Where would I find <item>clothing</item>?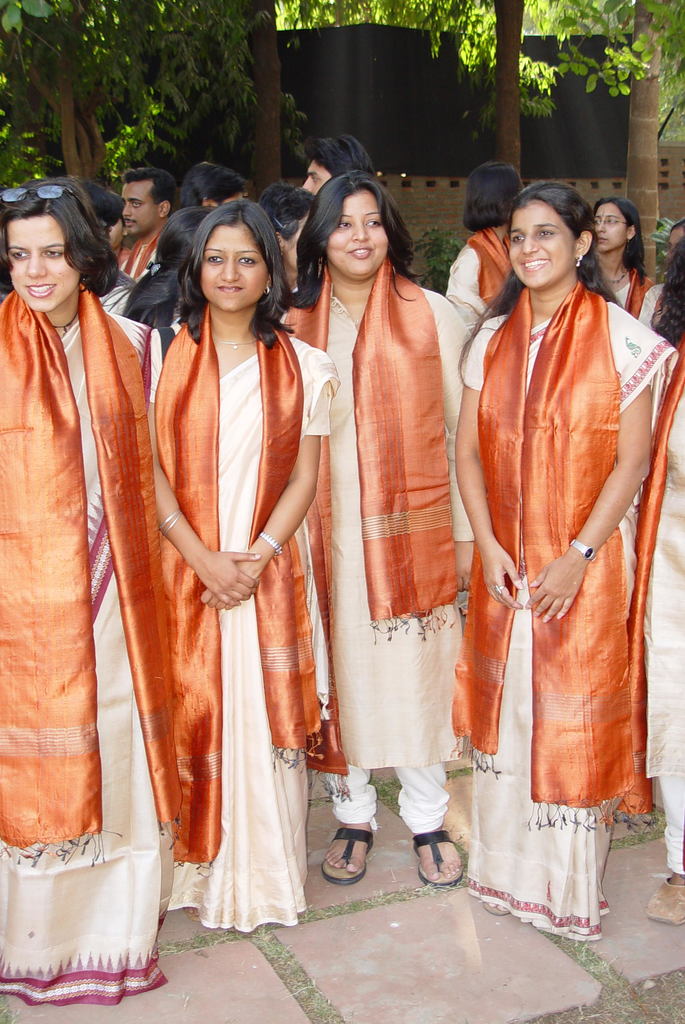
At [271, 262, 478, 841].
